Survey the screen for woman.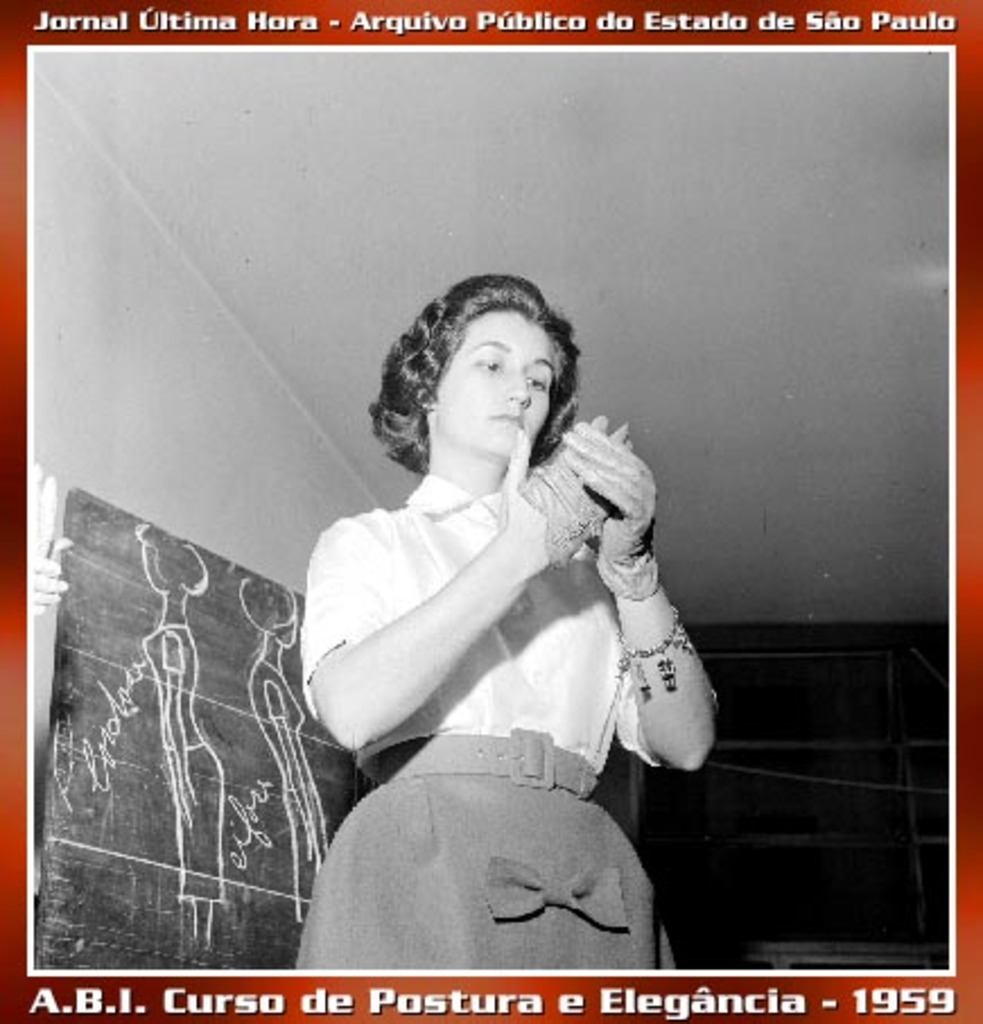
Survey found: [left=262, top=253, right=723, bottom=967].
